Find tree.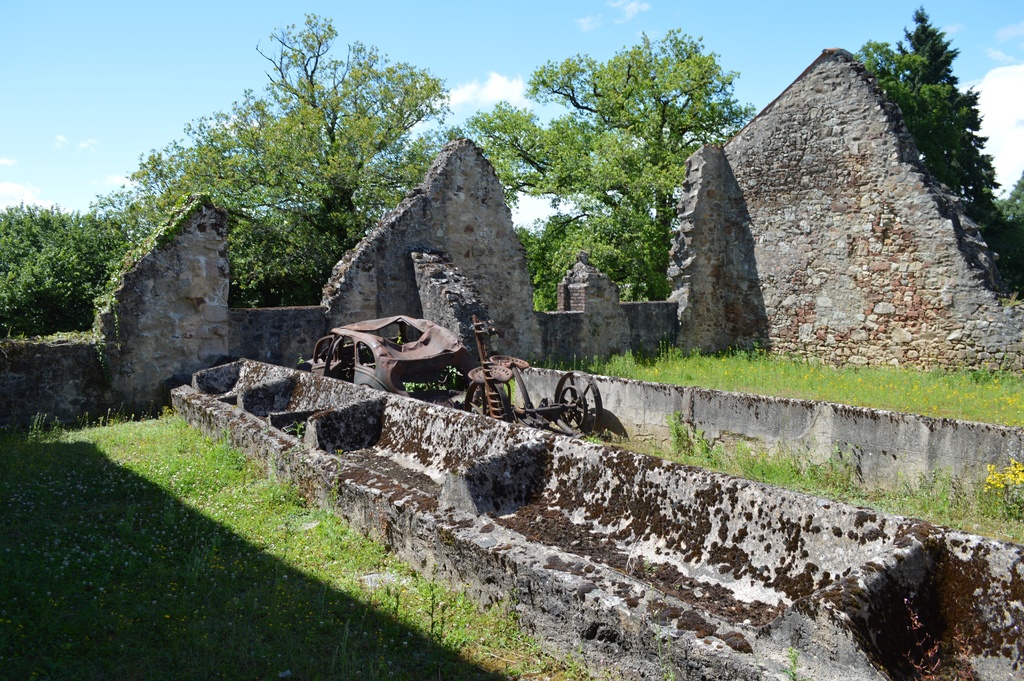
[left=84, top=12, right=457, bottom=313].
